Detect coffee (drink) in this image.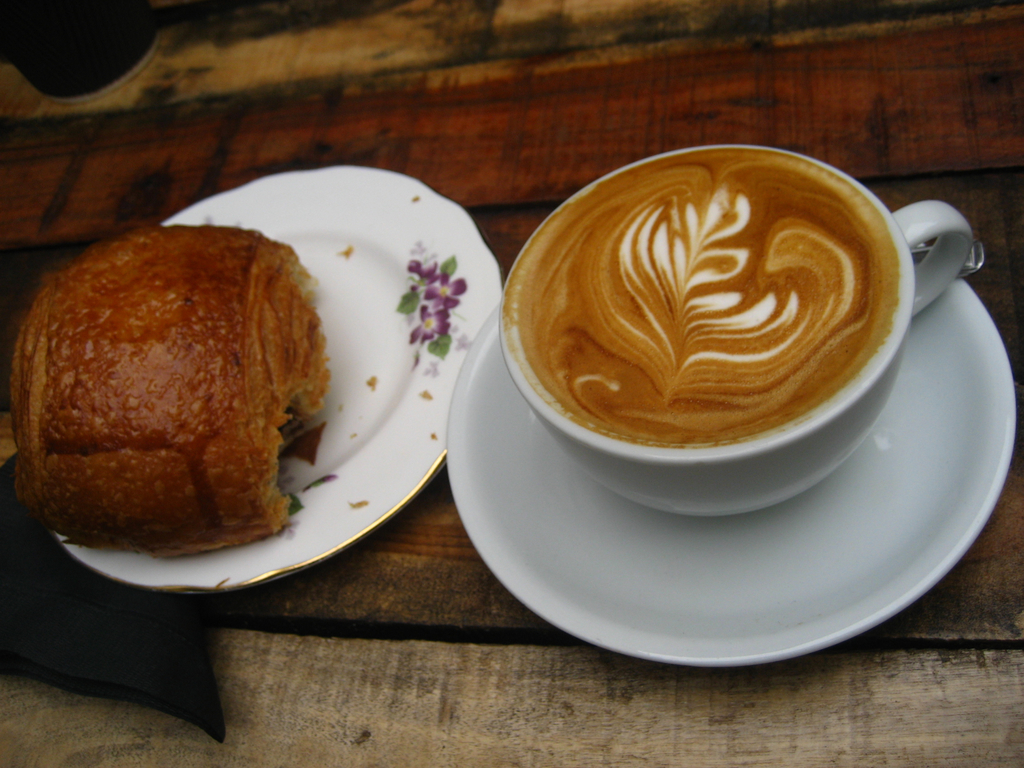
Detection: bbox=[525, 146, 946, 525].
